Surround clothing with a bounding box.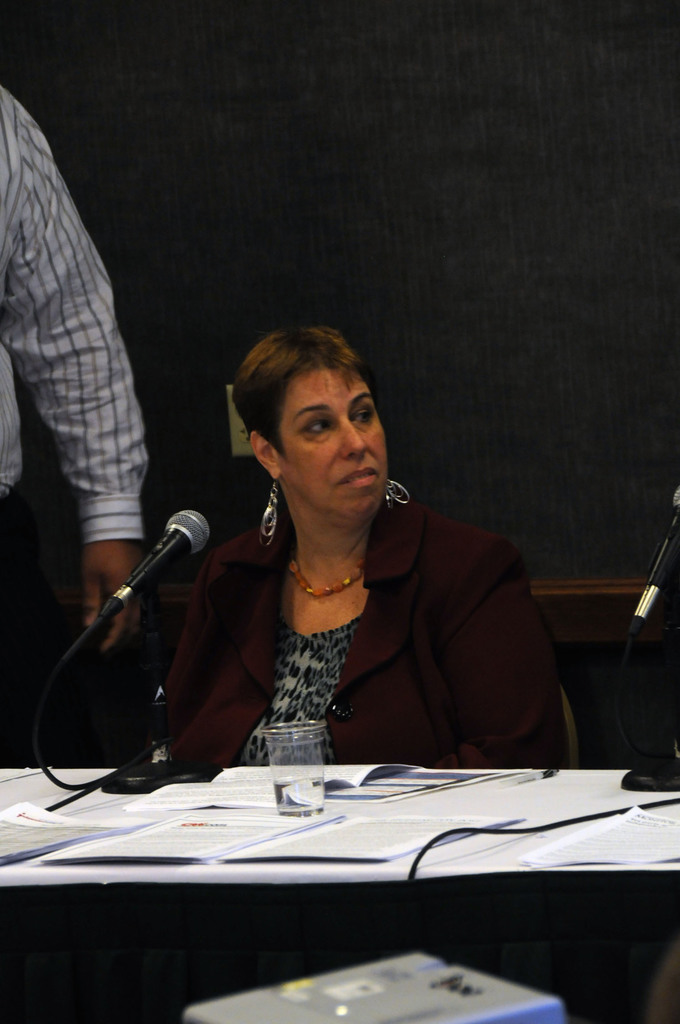
<bbox>0, 77, 177, 692</bbox>.
